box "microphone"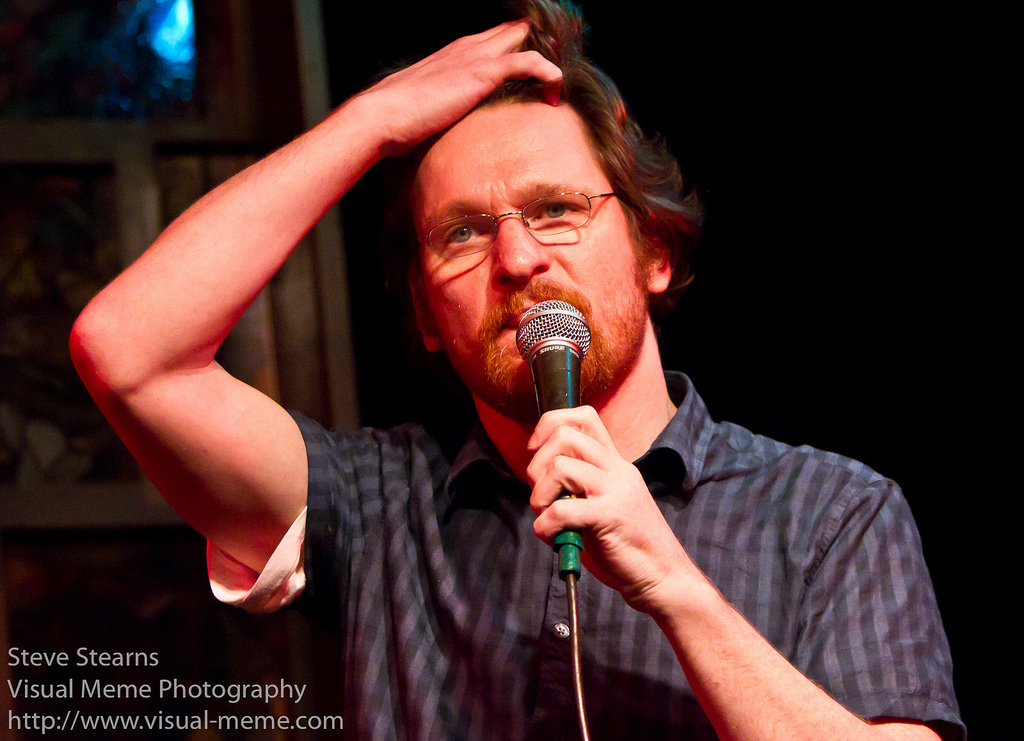
select_region(516, 299, 601, 578)
